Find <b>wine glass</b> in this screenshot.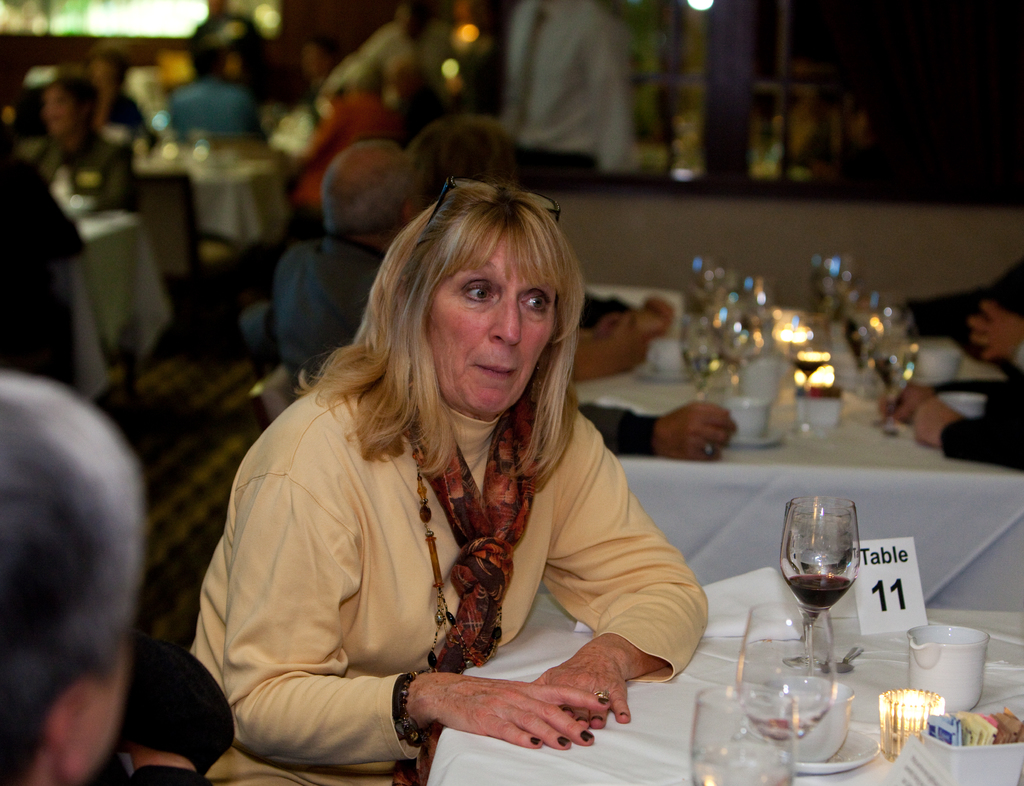
The bounding box for <b>wine glass</b> is crop(734, 604, 834, 739).
